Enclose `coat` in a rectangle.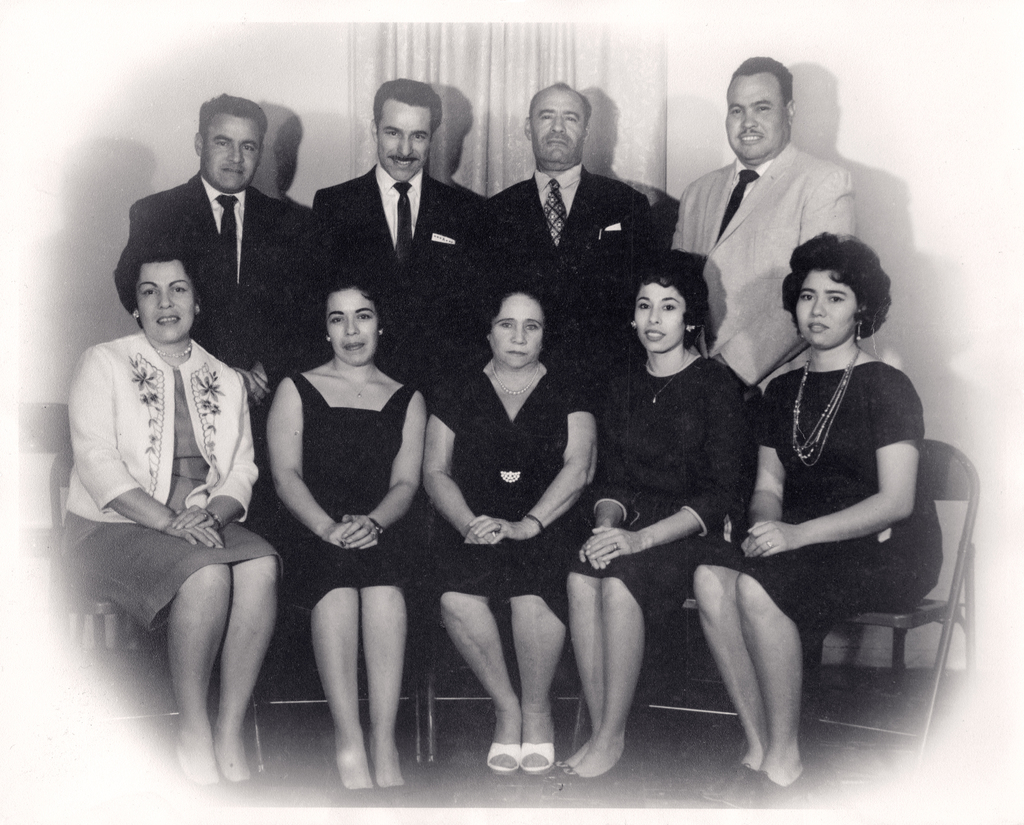
locate(102, 179, 305, 416).
